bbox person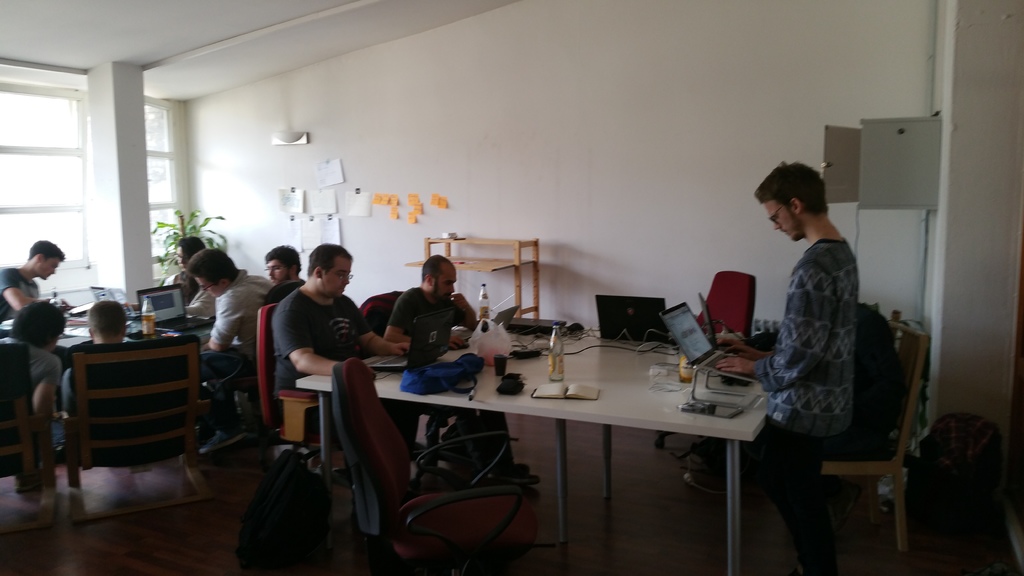
<box>0,301,62,490</box>
